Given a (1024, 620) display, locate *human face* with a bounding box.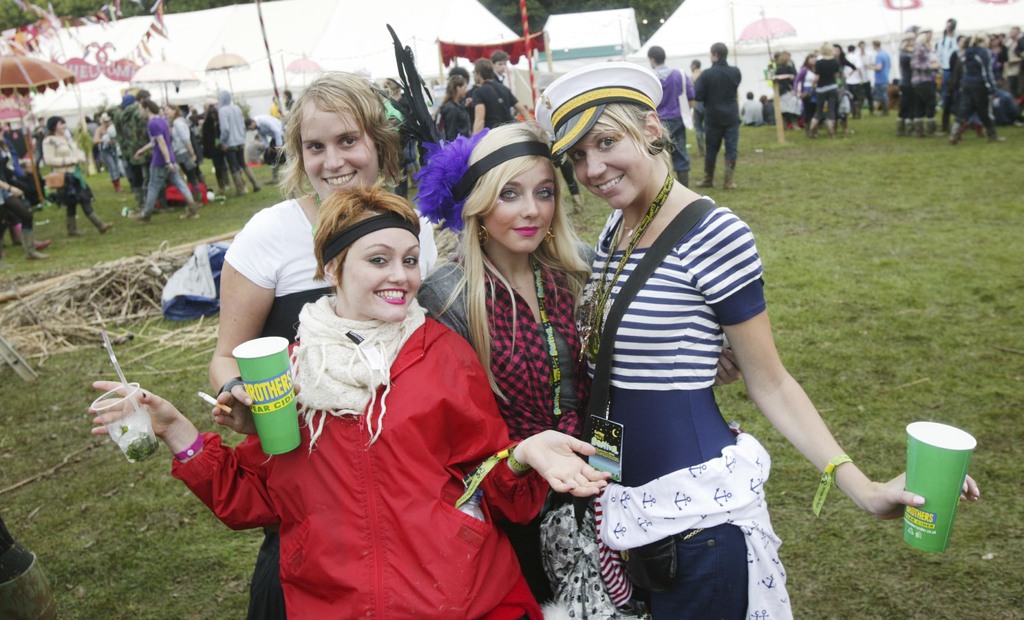
Located: region(334, 219, 421, 323).
